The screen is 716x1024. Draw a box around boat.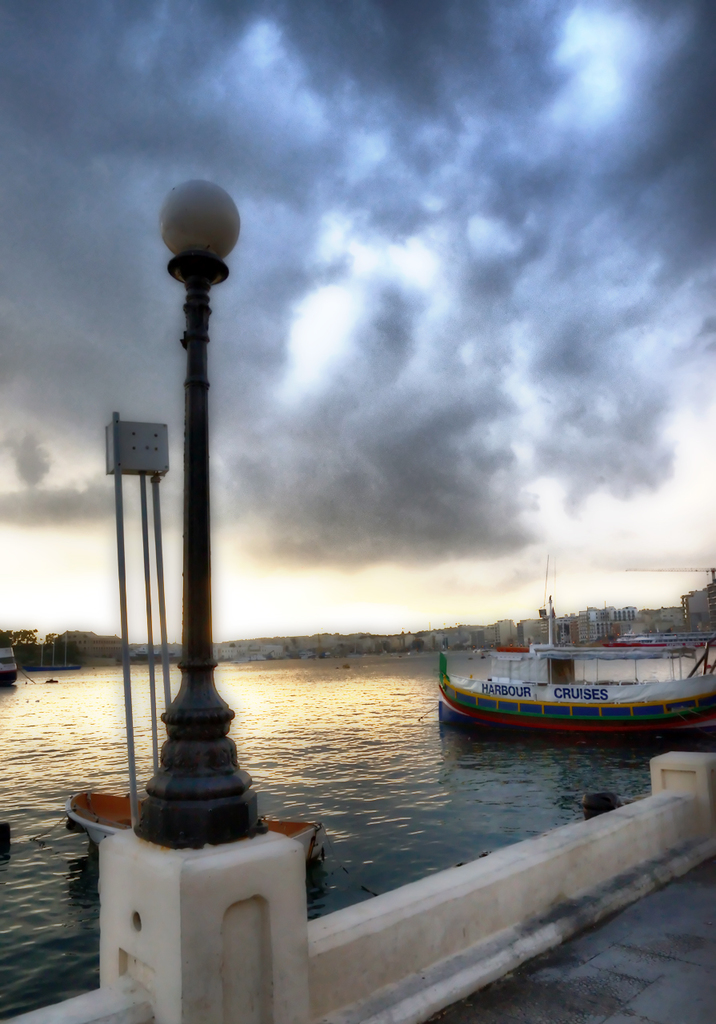
{"x1": 424, "y1": 583, "x2": 708, "y2": 751}.
